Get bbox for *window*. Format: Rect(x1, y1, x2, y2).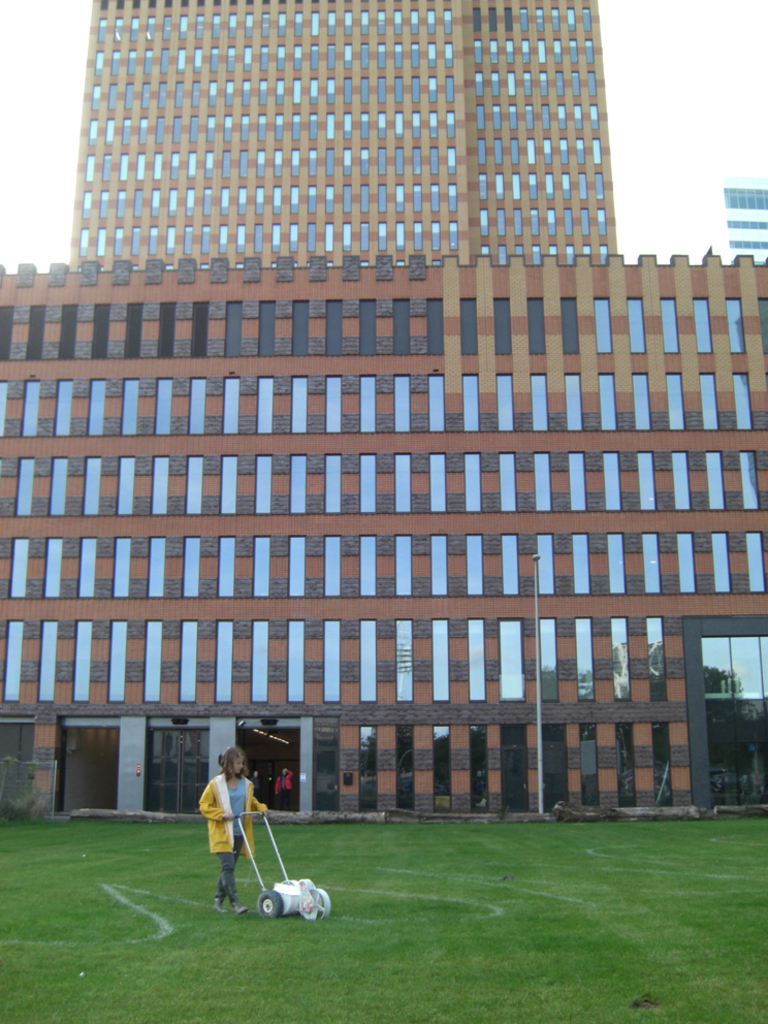
Rect(393, 532, 413, 598).
